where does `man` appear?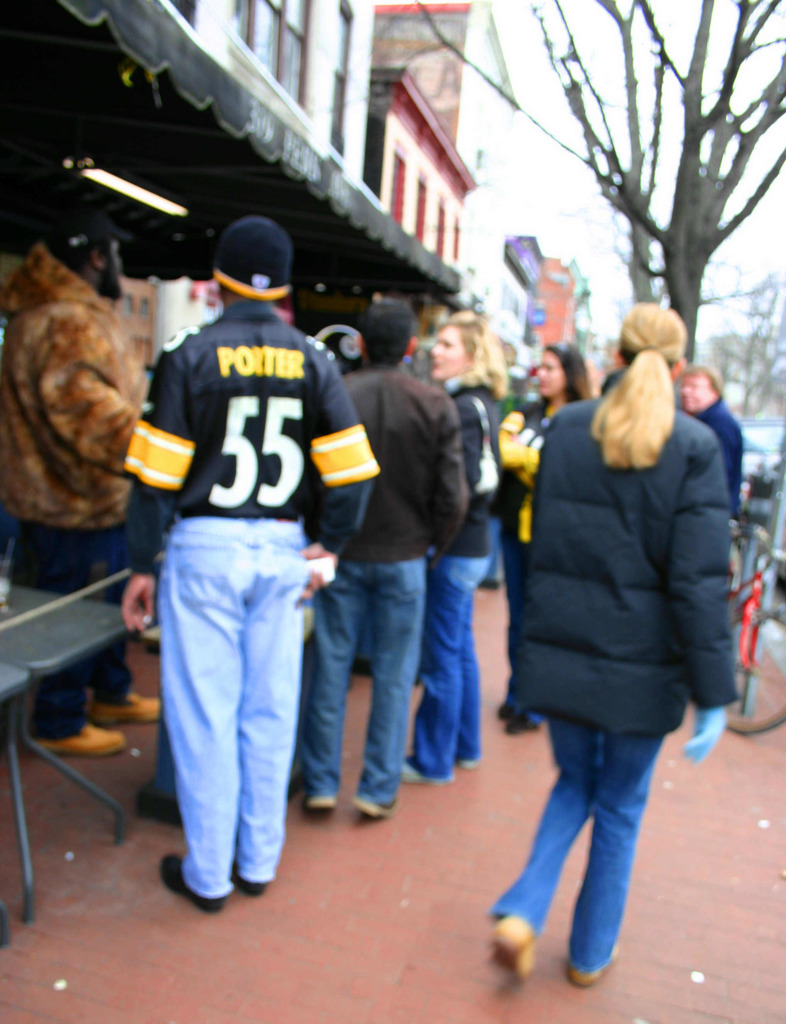
Appears at crop(680, 364, 736, 512).
